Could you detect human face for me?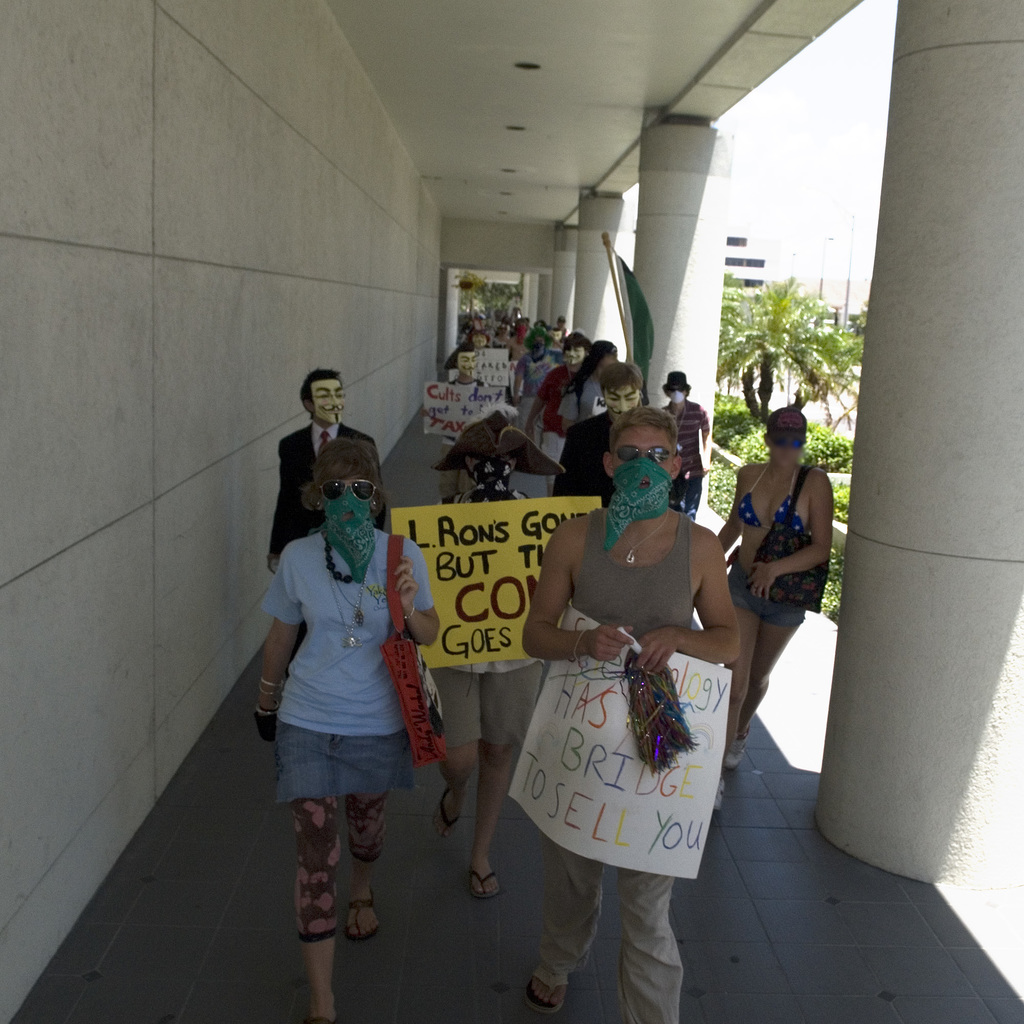
Detection result: <box>456,345,483,380</box>.
